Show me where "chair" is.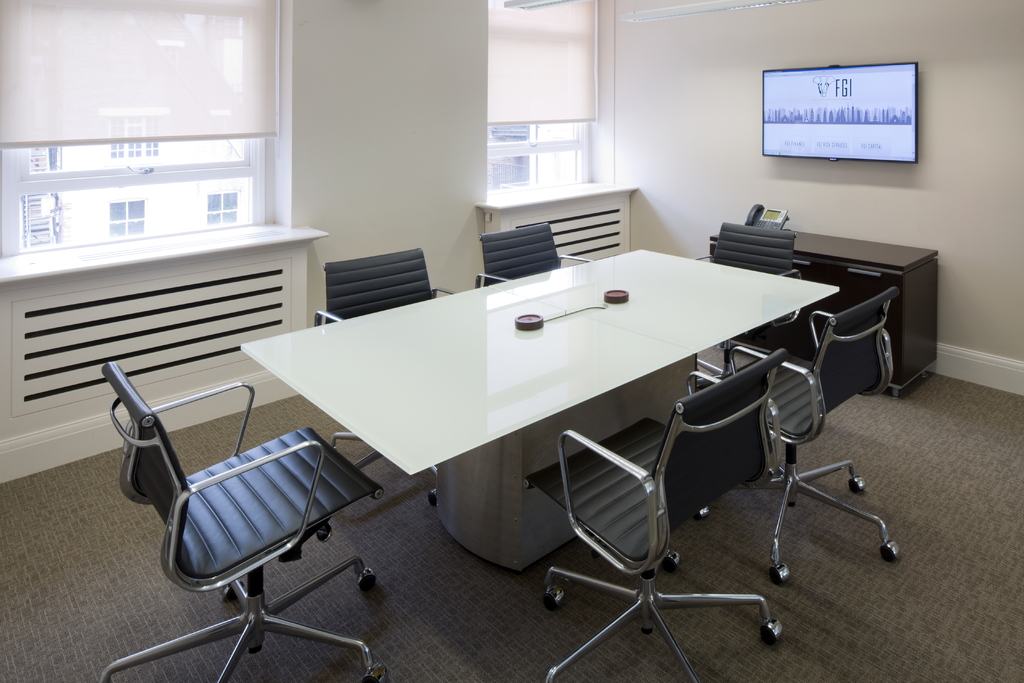
"chair" is at select_region(695, 220, 802, 318).
